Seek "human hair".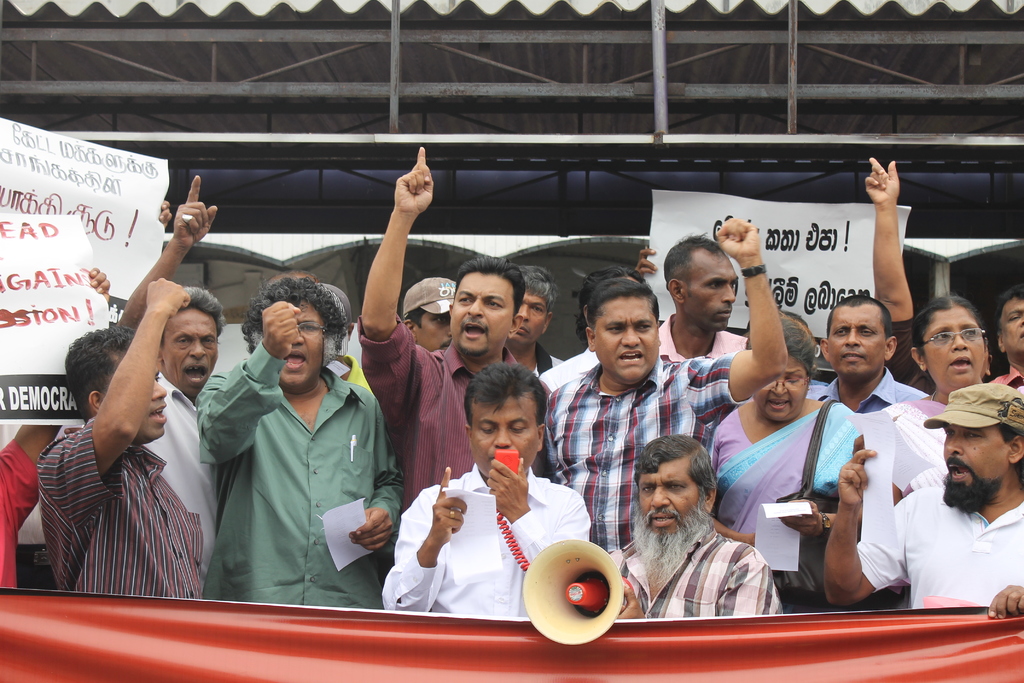
crop(909, 295, 986, 363).
